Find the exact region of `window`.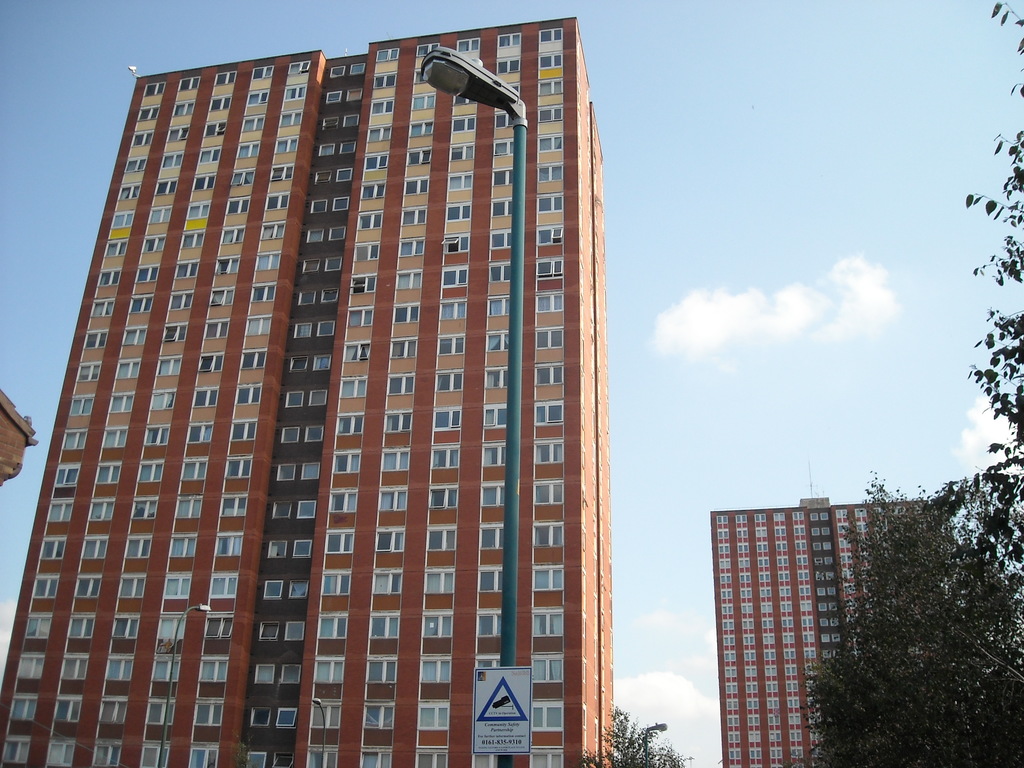
Exact region: {"left": 381, "top": 487, "right": 406, "bottom": 508}.
